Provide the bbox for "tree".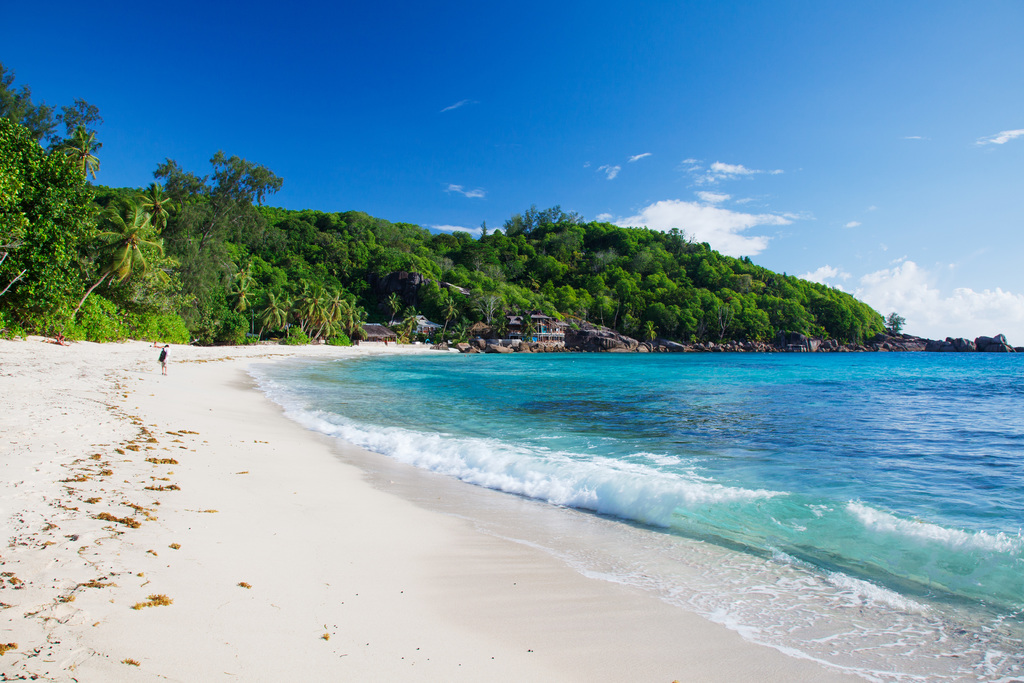
box(305, 233, 352, 265).
